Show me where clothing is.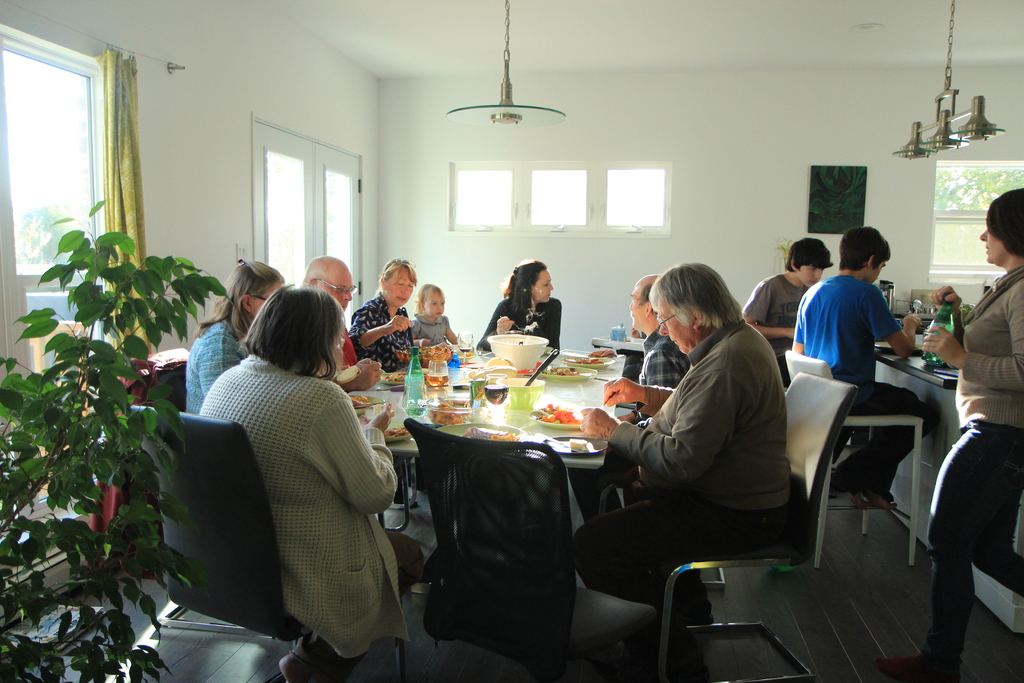
clothing is at select_region(738, 274, 802, 383).
